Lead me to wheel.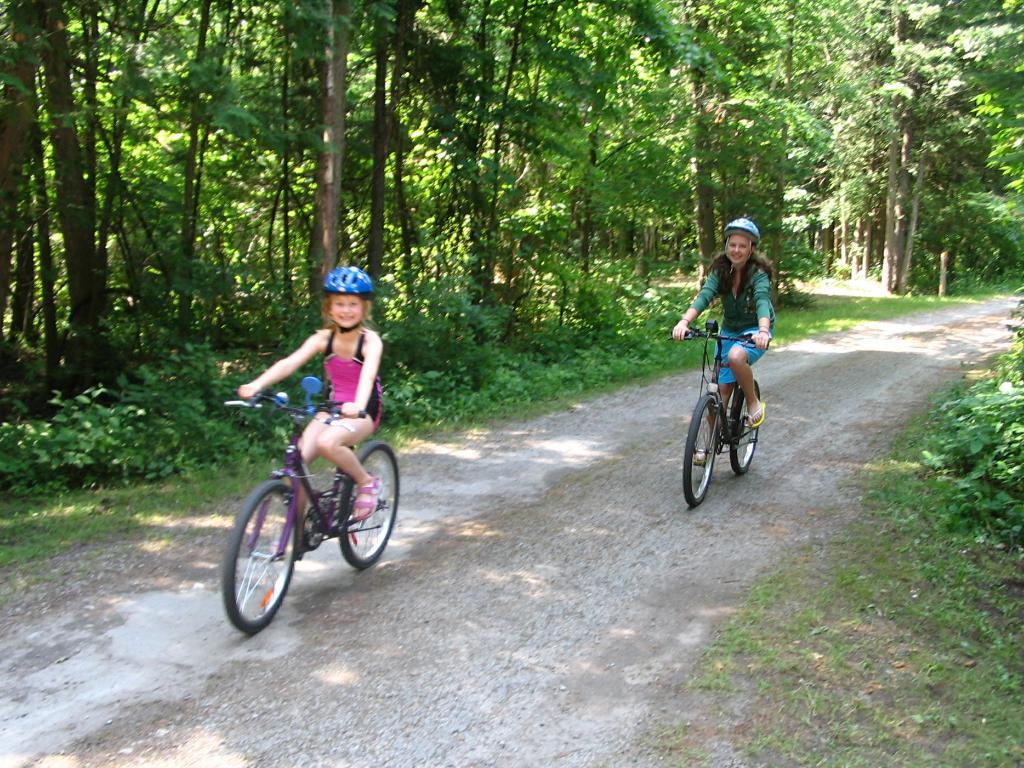
Lead to pyautogui.locateOnScreen(341, 442, 396, 569).
